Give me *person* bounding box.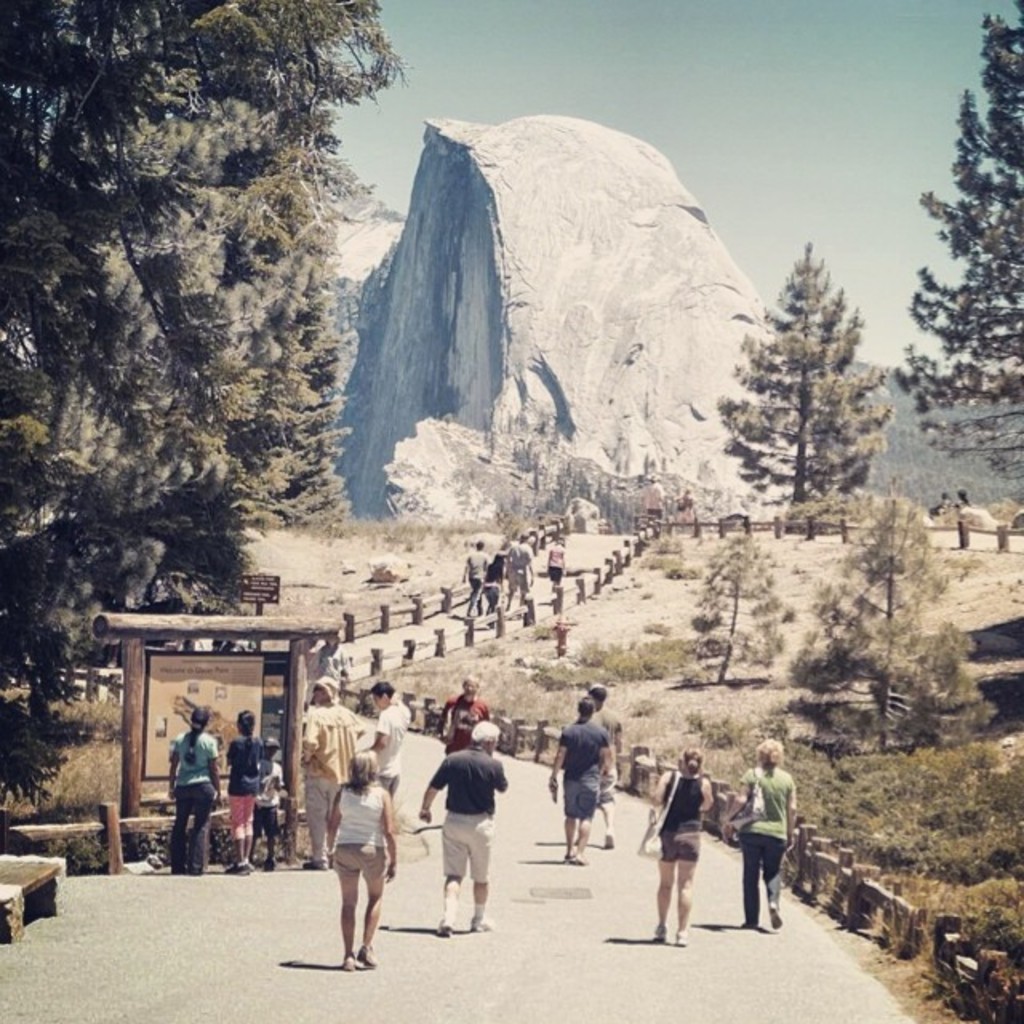
bbox=(667, 483, 698, 525).
